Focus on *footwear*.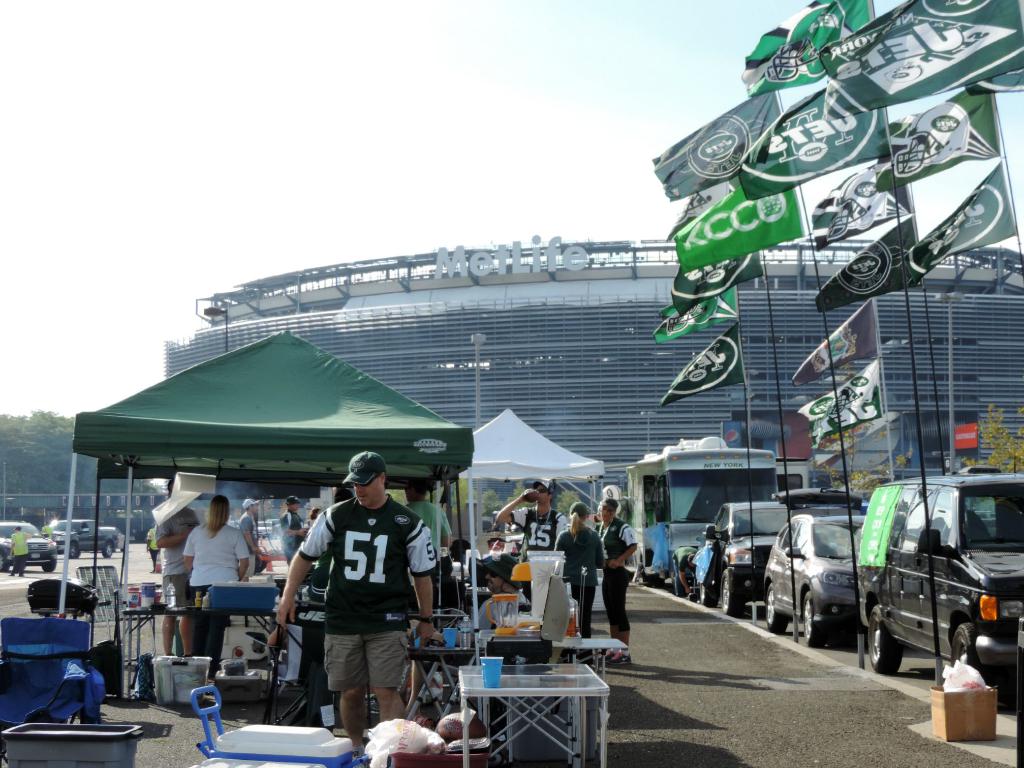
Focused at (left=611, top=650, right=634, bottom=666).
